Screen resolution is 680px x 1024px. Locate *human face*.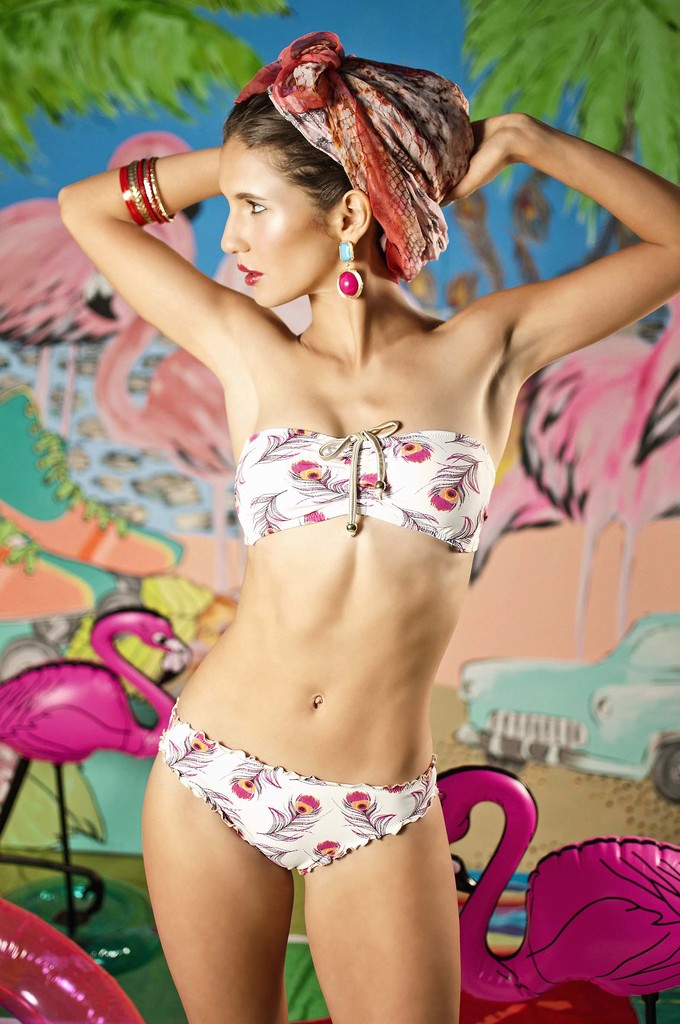
[left=218, top=132, right=343, bottom=305].
